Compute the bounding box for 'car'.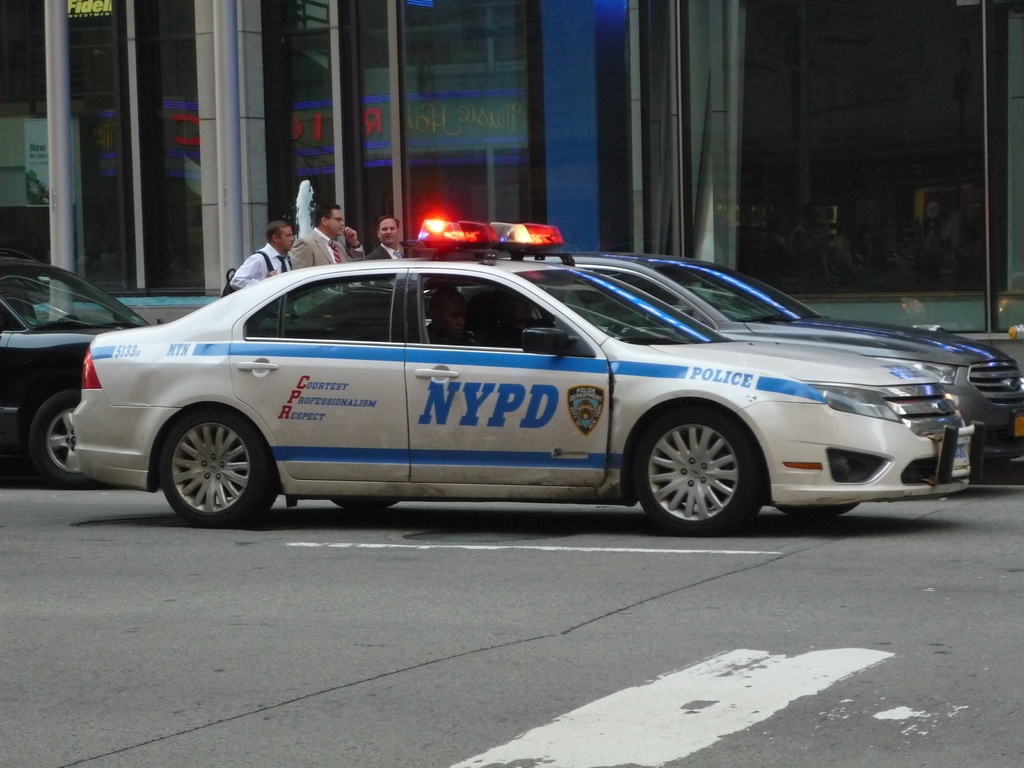
Rect(0, 243, 983, 532).
